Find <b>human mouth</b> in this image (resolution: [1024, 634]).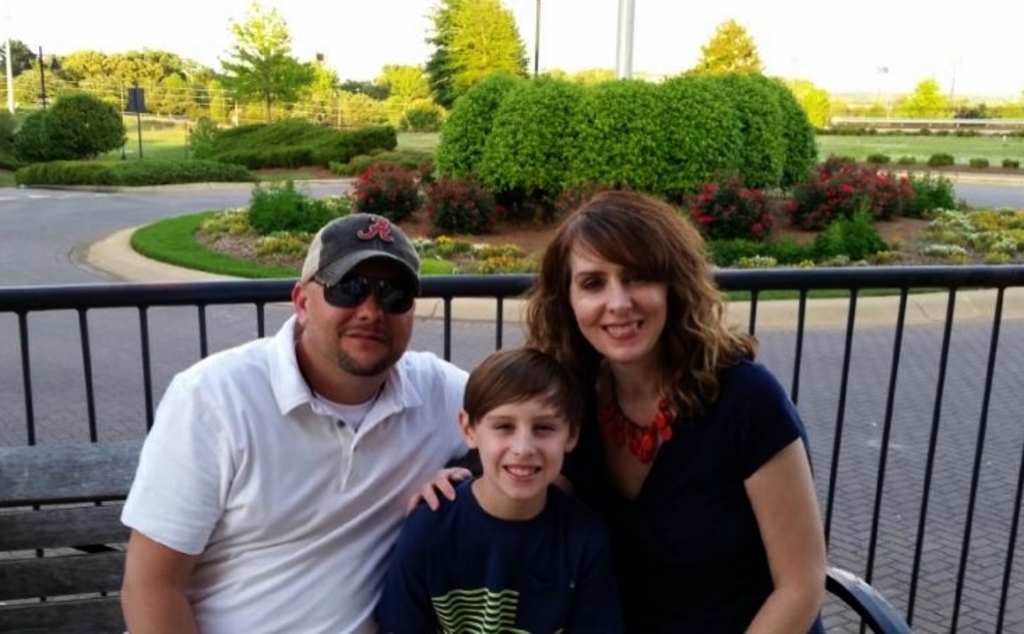
<bbox>601, 324, 644, 338</bbox>.
